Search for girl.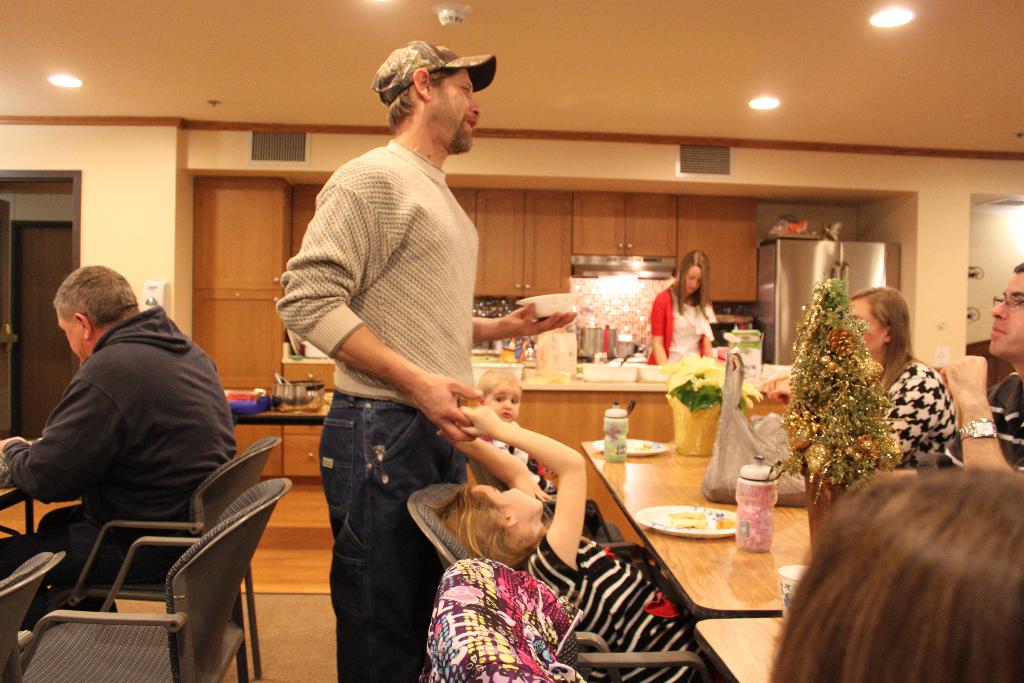
Found at 430 406 714 682.
